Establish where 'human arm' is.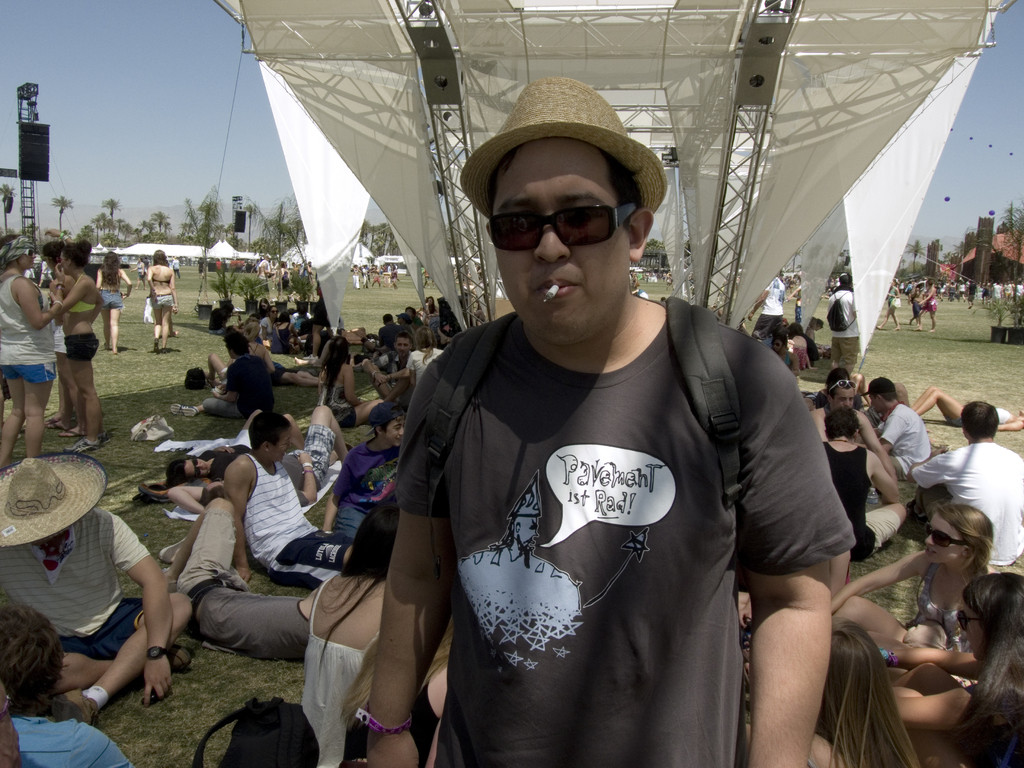
Established at bbox(107, 516, 177, 691).
